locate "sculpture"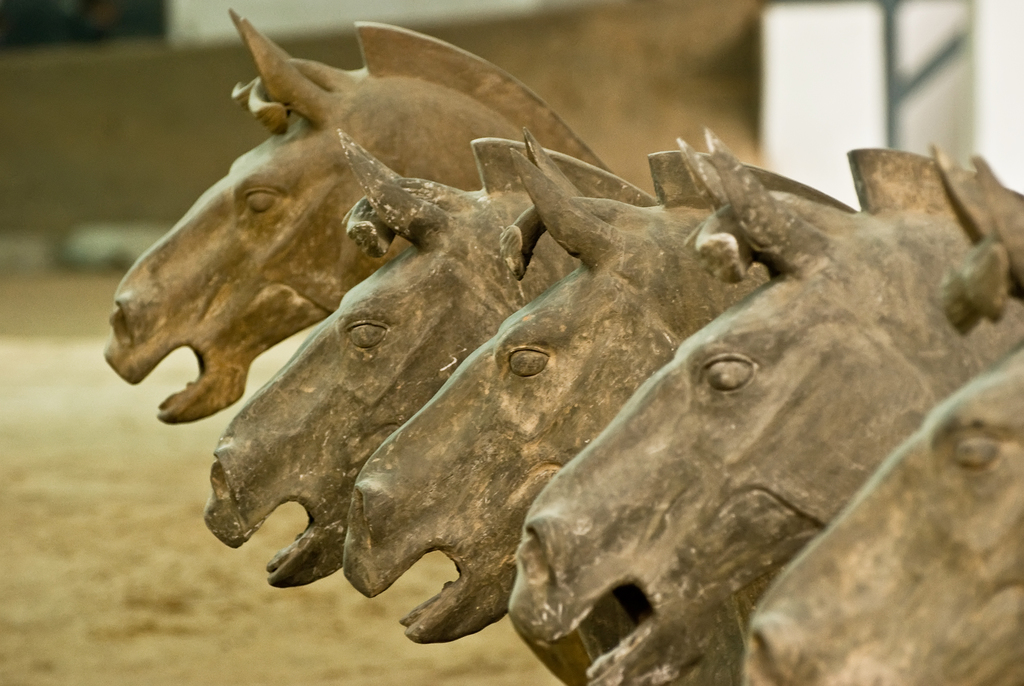
497,149,1023,685
